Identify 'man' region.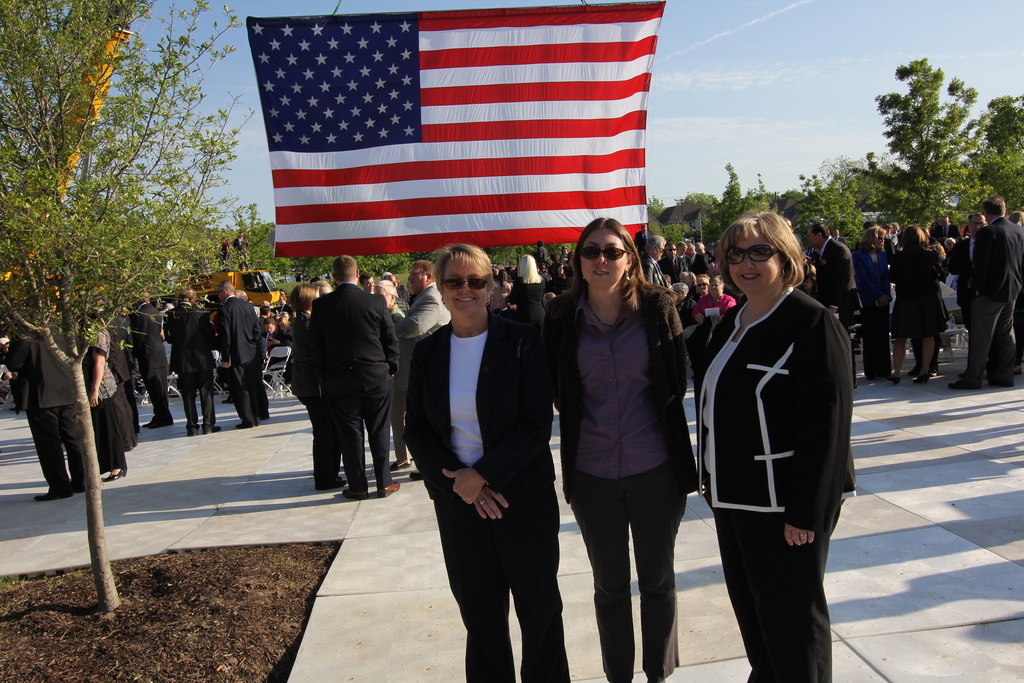
Region: 660/243/689/283.
